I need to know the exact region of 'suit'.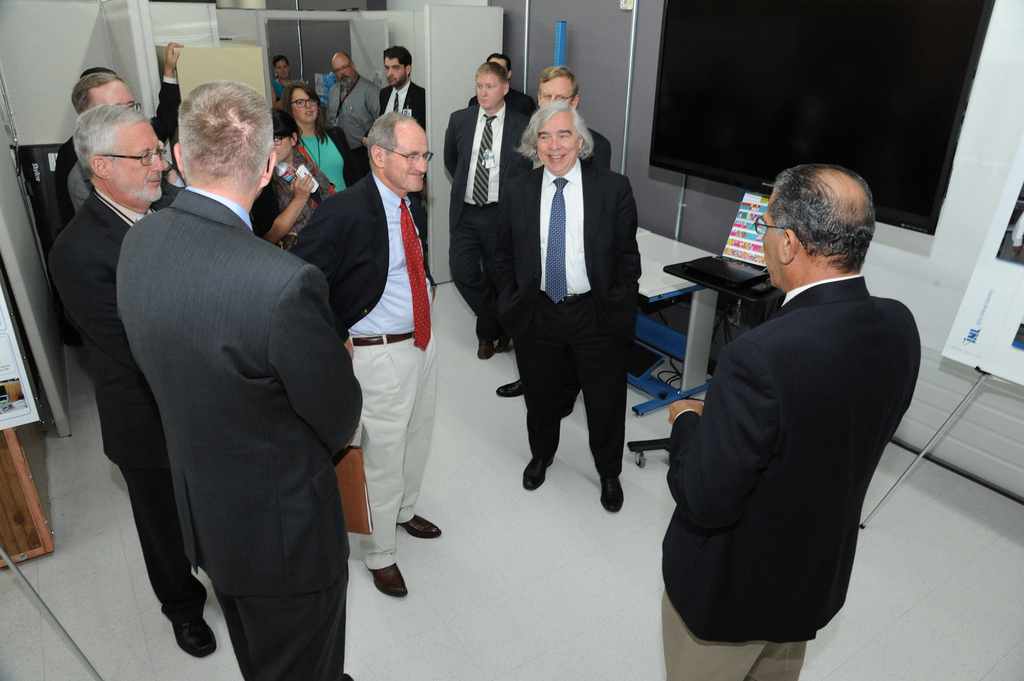
Region: 54,70,176,189.
